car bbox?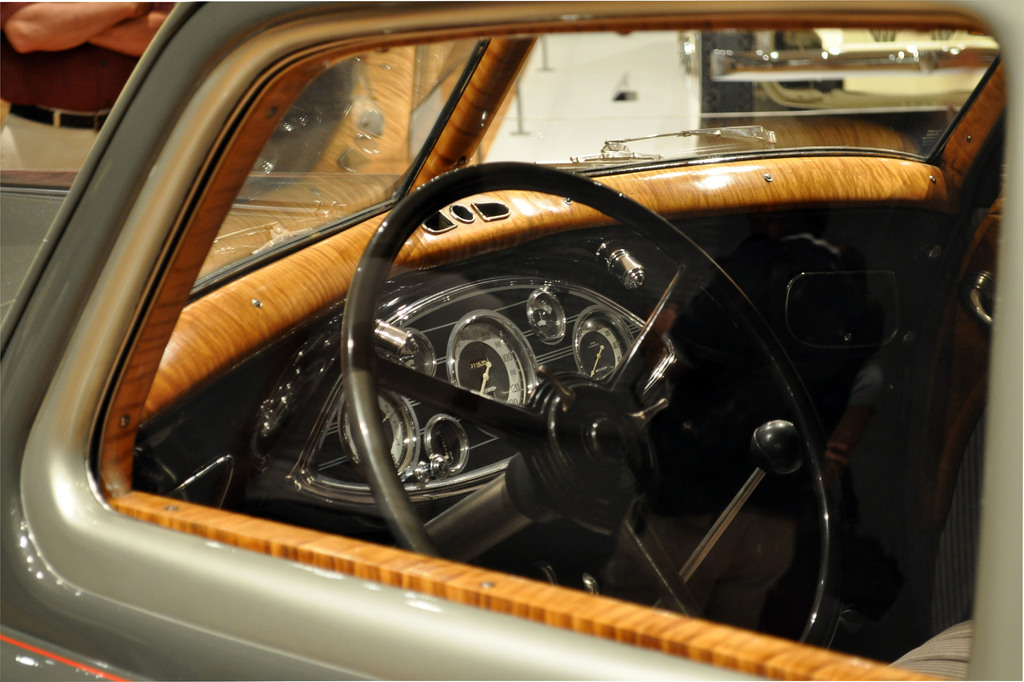
700,28,1004,124
